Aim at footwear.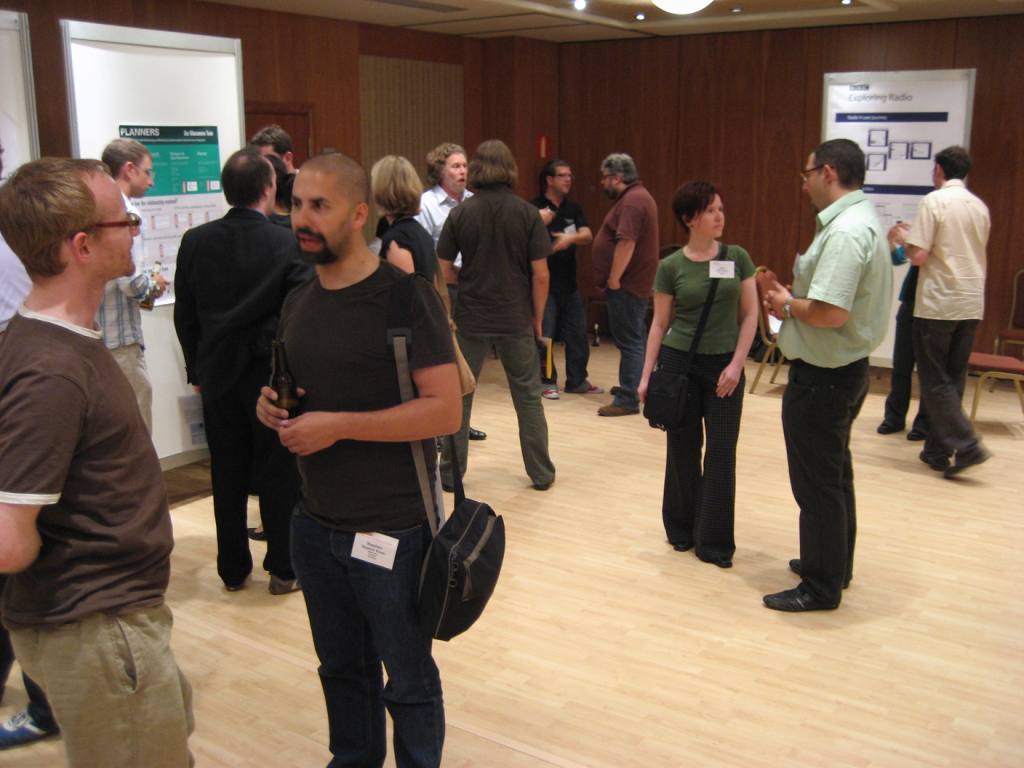
Aimed at bbox(762, 575, 828, 607).
